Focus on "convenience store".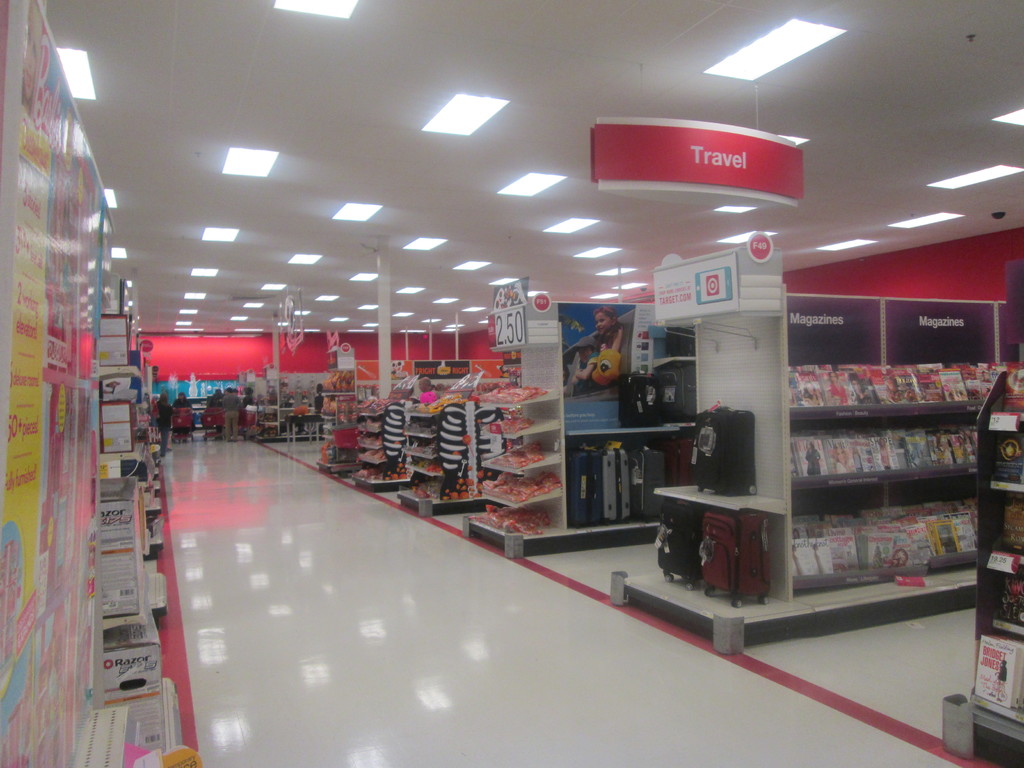
Focused at <bbox>0, 0, 1023, 767</bbox>.
